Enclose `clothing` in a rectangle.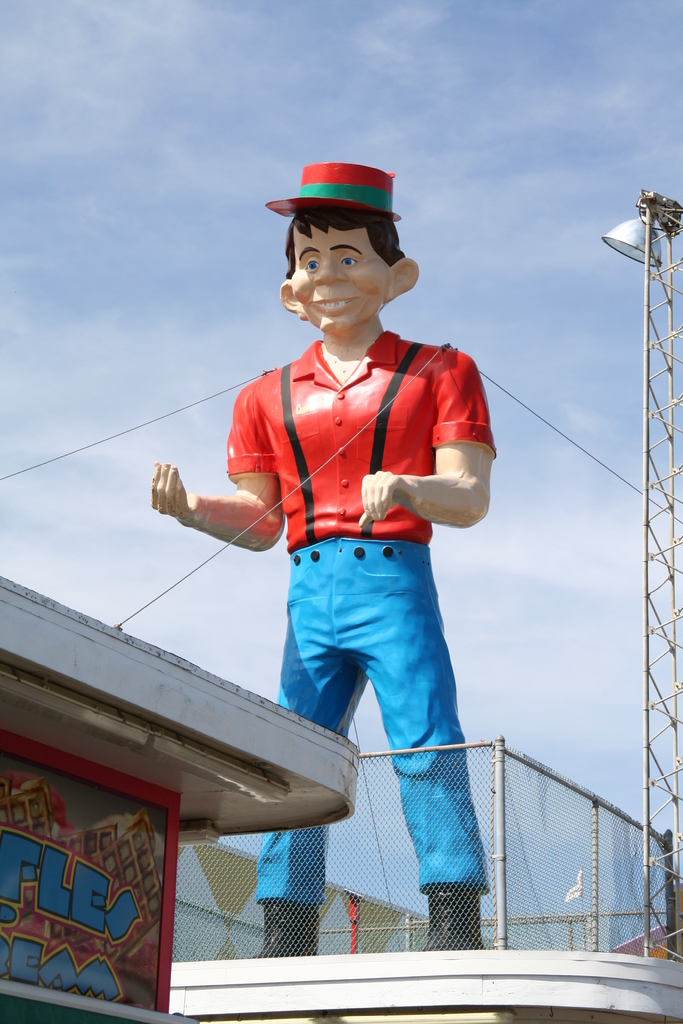
(left=223, top=328, right=495, bottom=552).
